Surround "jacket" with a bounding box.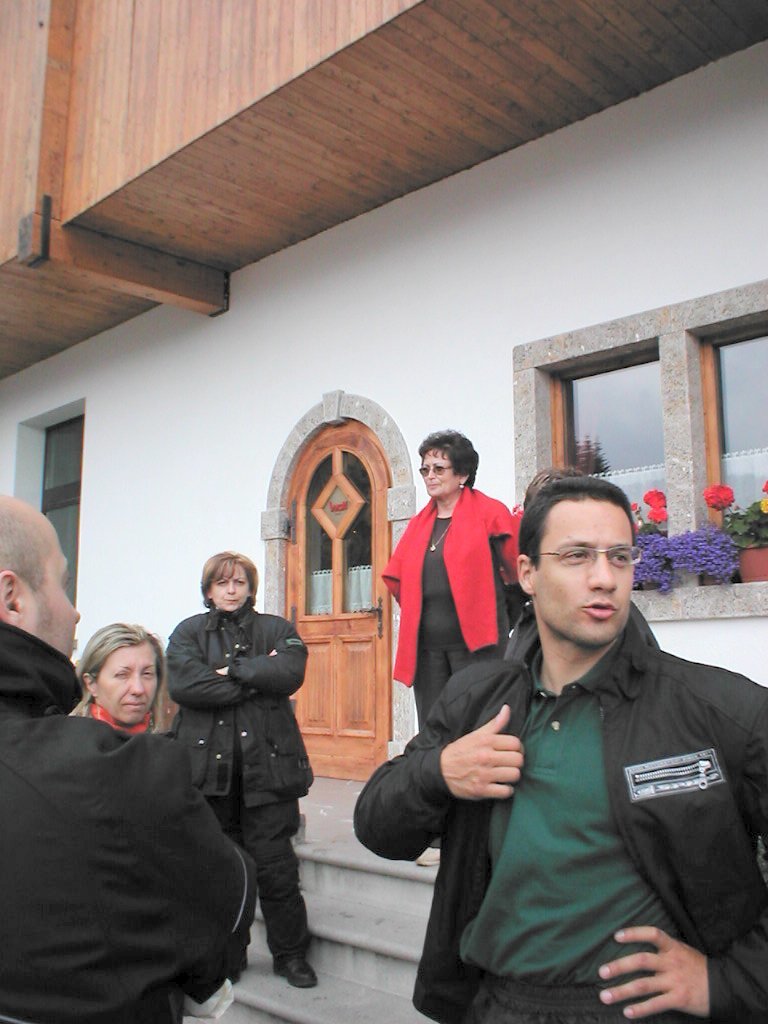
385, 570, 767, 970.
